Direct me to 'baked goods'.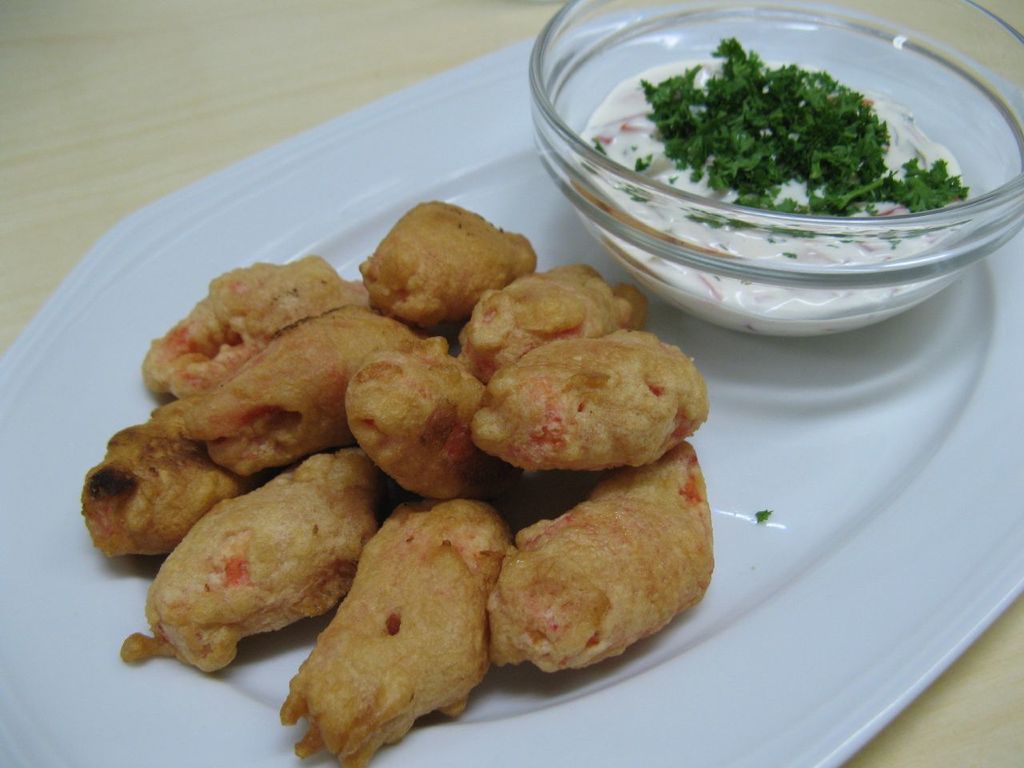
Direction: (153,306,407,474).
